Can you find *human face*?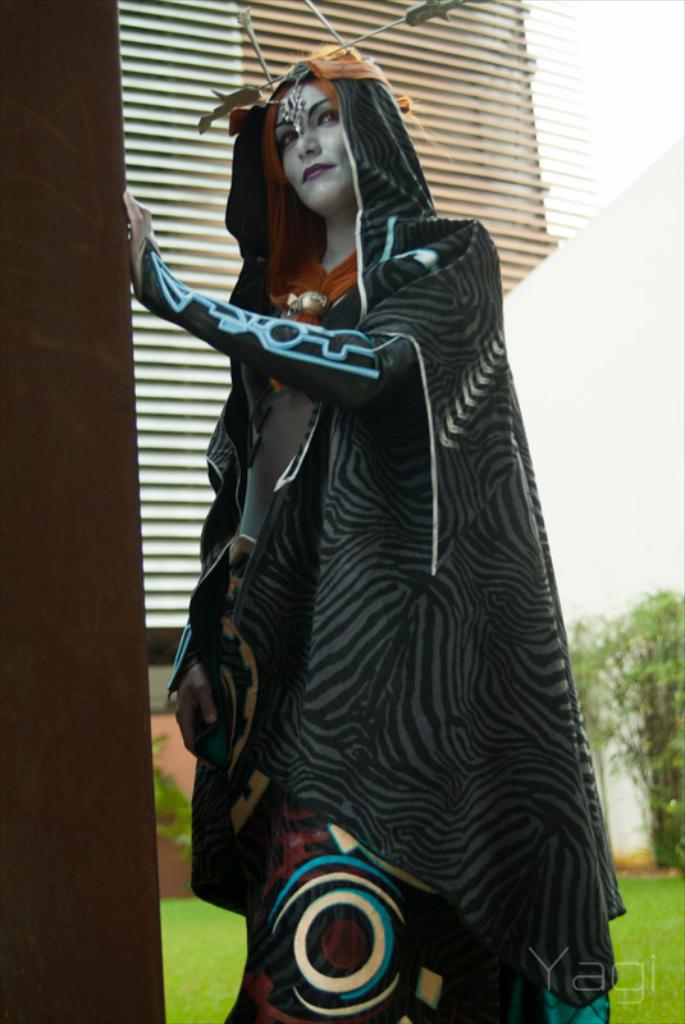
Yes, bounding box: <region>274, 78, 356, 209</region>.
